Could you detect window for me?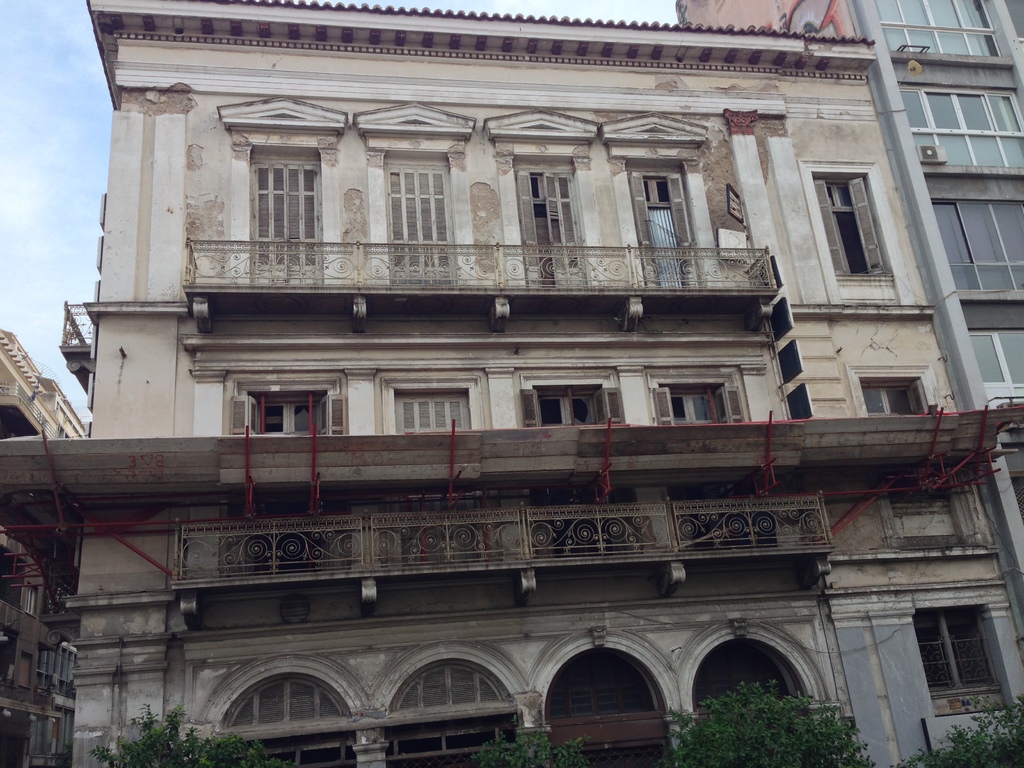
Detection result: locate(651, 376, 741, 433).
